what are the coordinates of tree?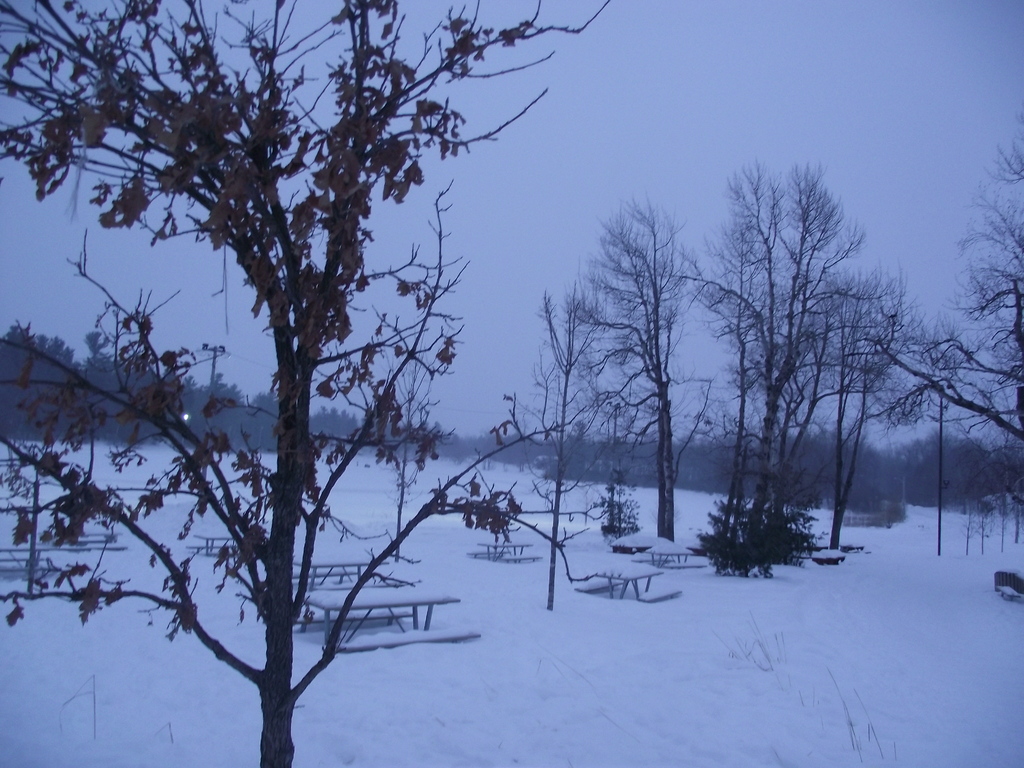
box=[876, 129, 1023, 460].
